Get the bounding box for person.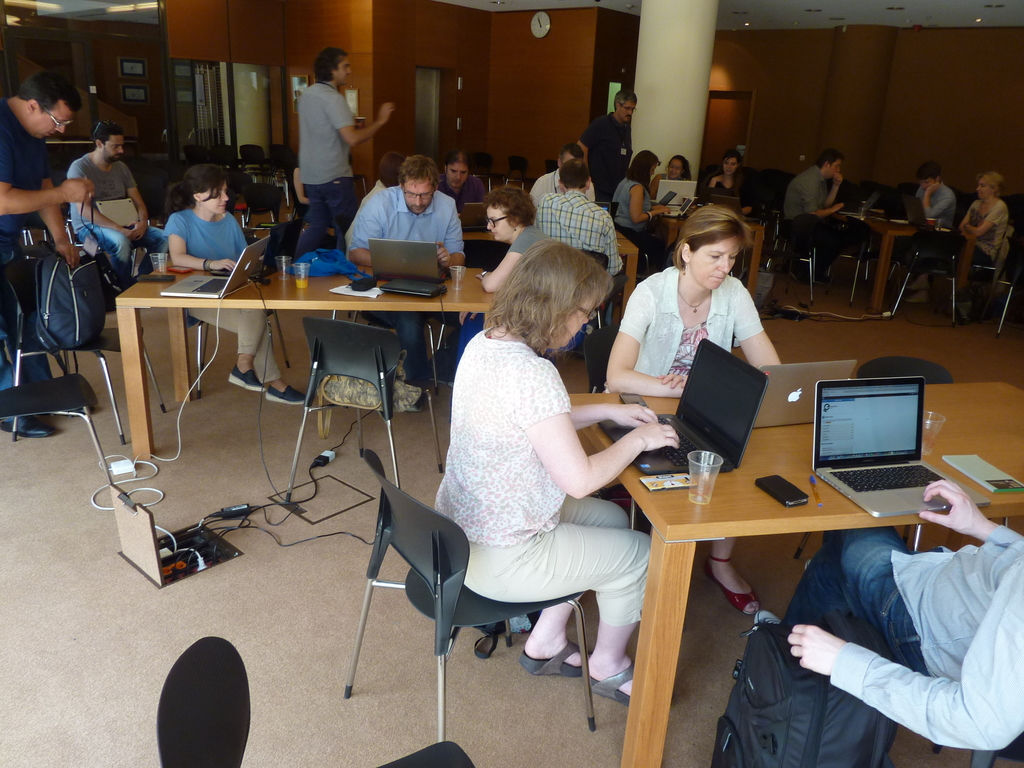
<bbox>532, 162, 628, 278</bbox>.
